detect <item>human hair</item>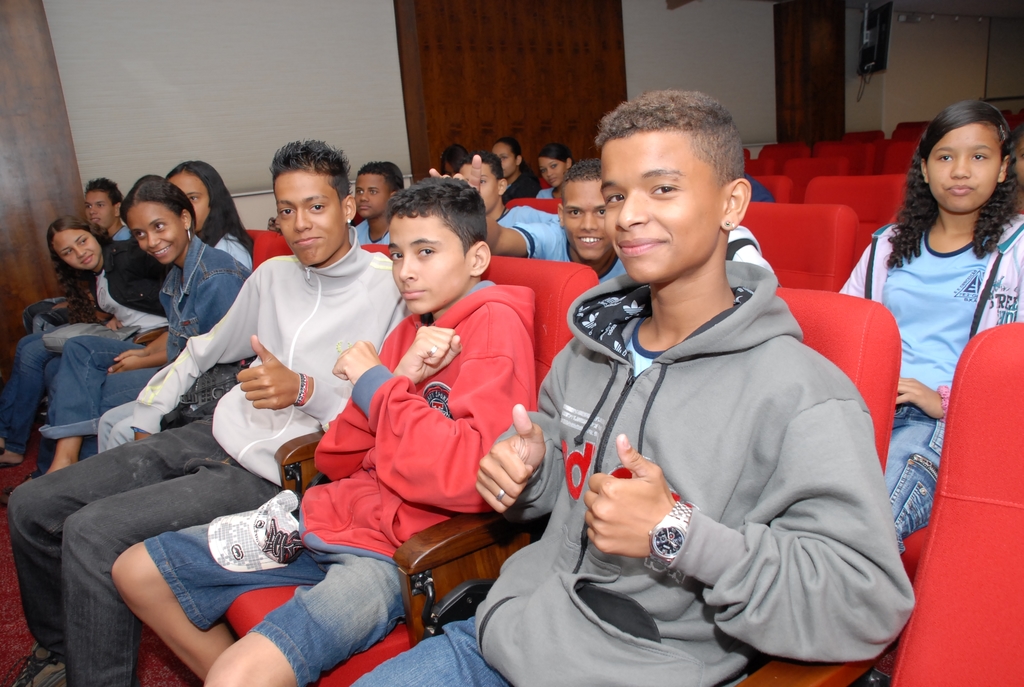
(x1=267, y1=136, x2=353, y2=212)
